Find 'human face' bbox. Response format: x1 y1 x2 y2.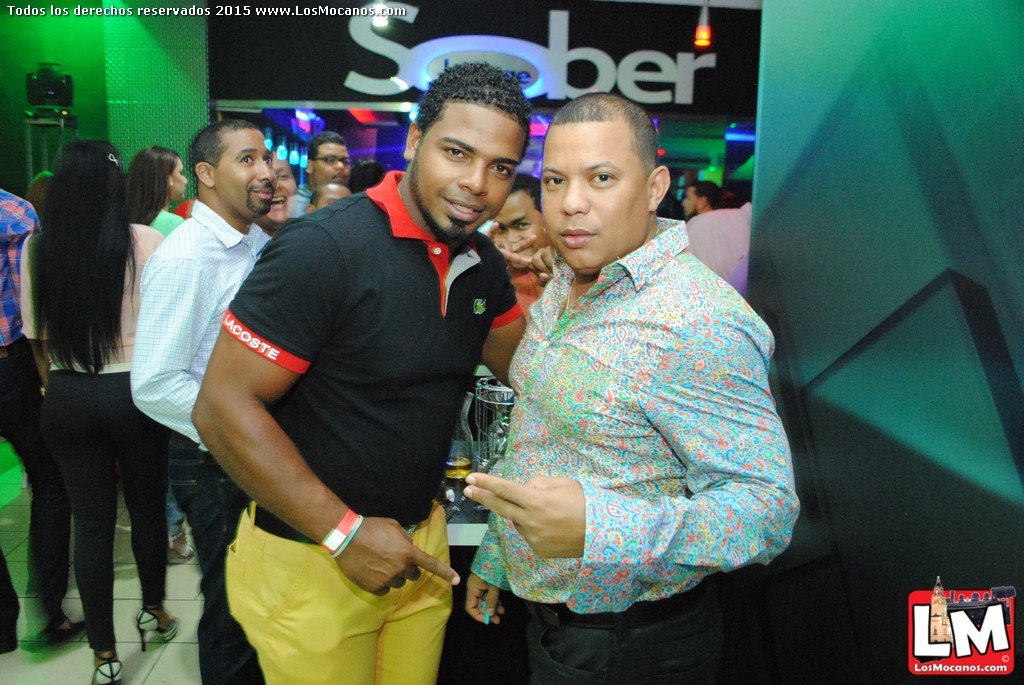
416 99 523 244.
